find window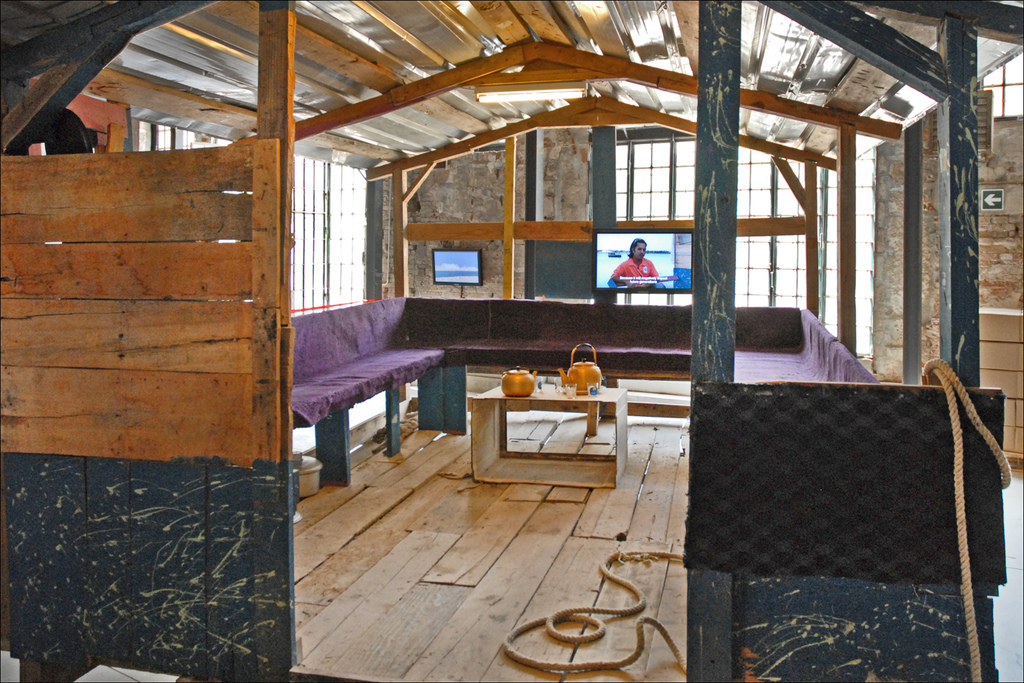
pyautogui.locateOnScreen(325, 168, 367, 299)
